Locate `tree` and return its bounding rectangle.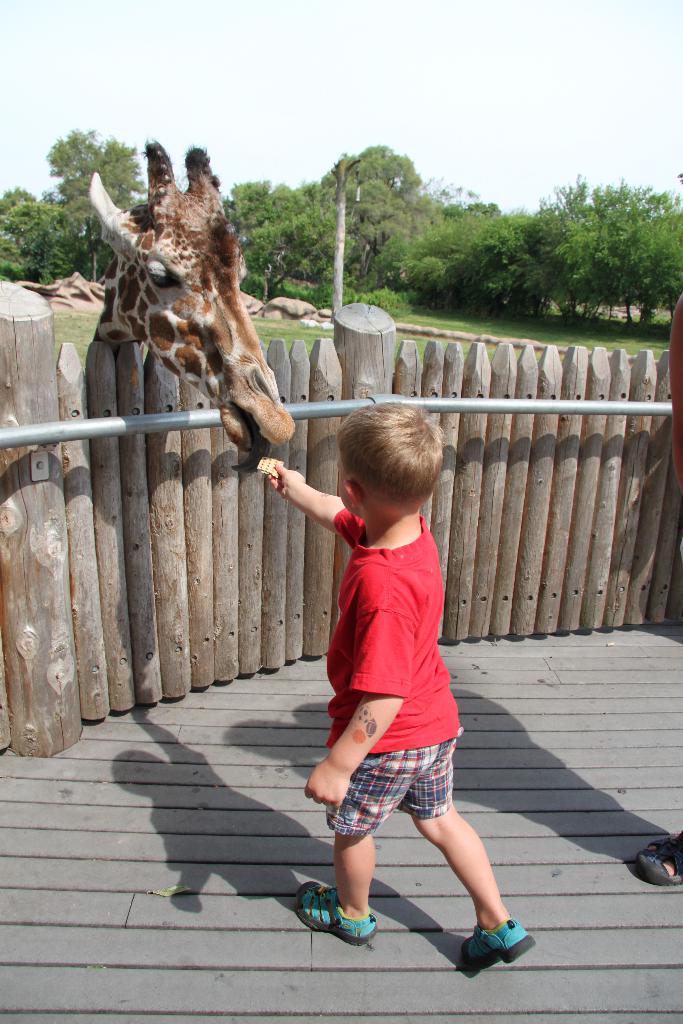
detection(39, 118, 154, 285).
